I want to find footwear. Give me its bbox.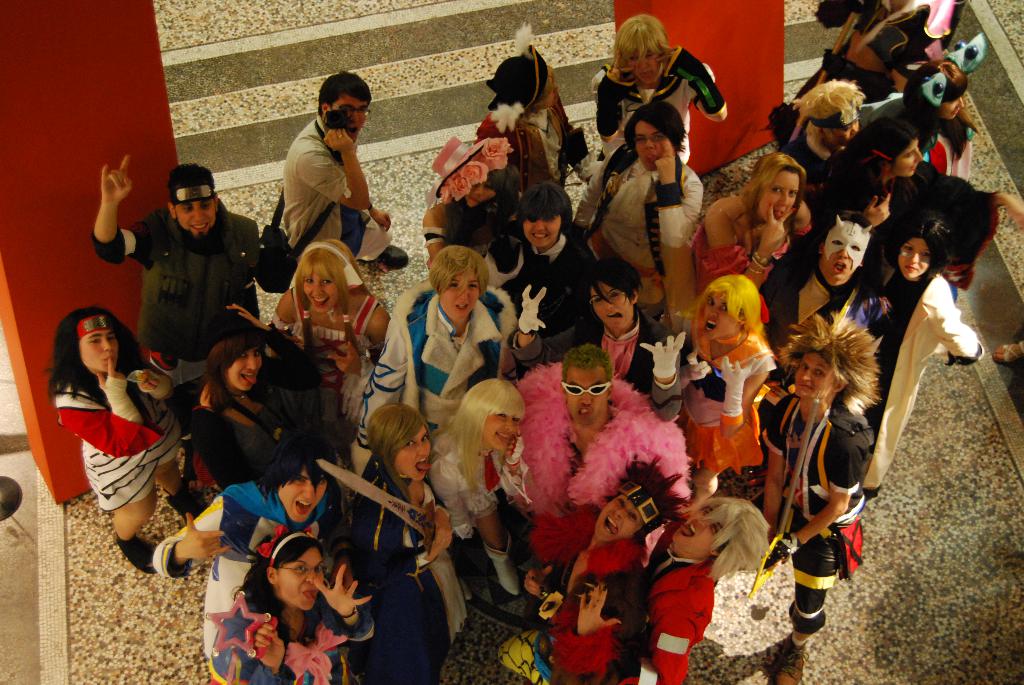
select_region(116, 533, 156, 574).
